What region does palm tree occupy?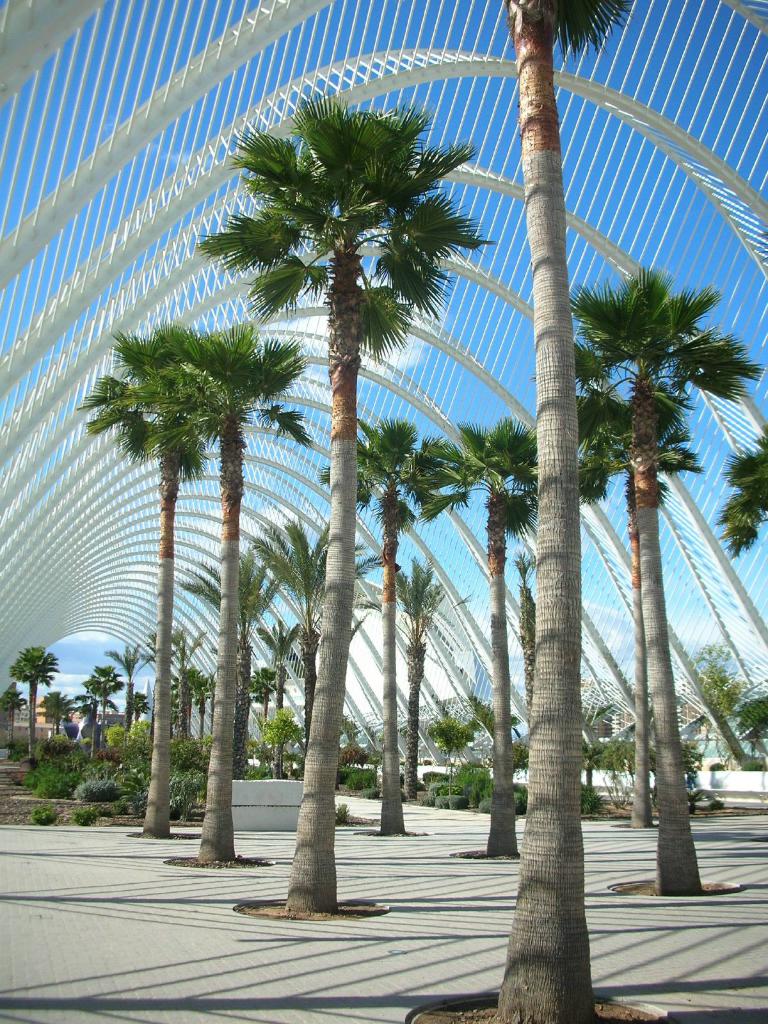
<box>72,324,310,828</box>.
